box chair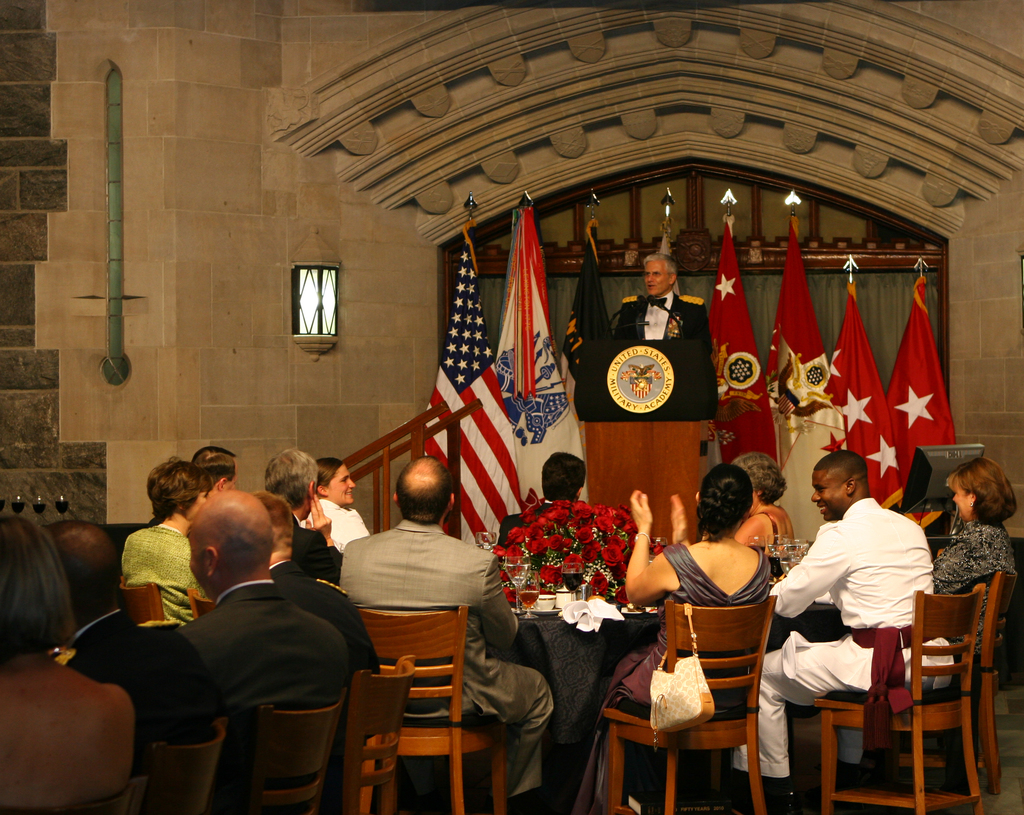
Rect(818, 583, 986, 814)
